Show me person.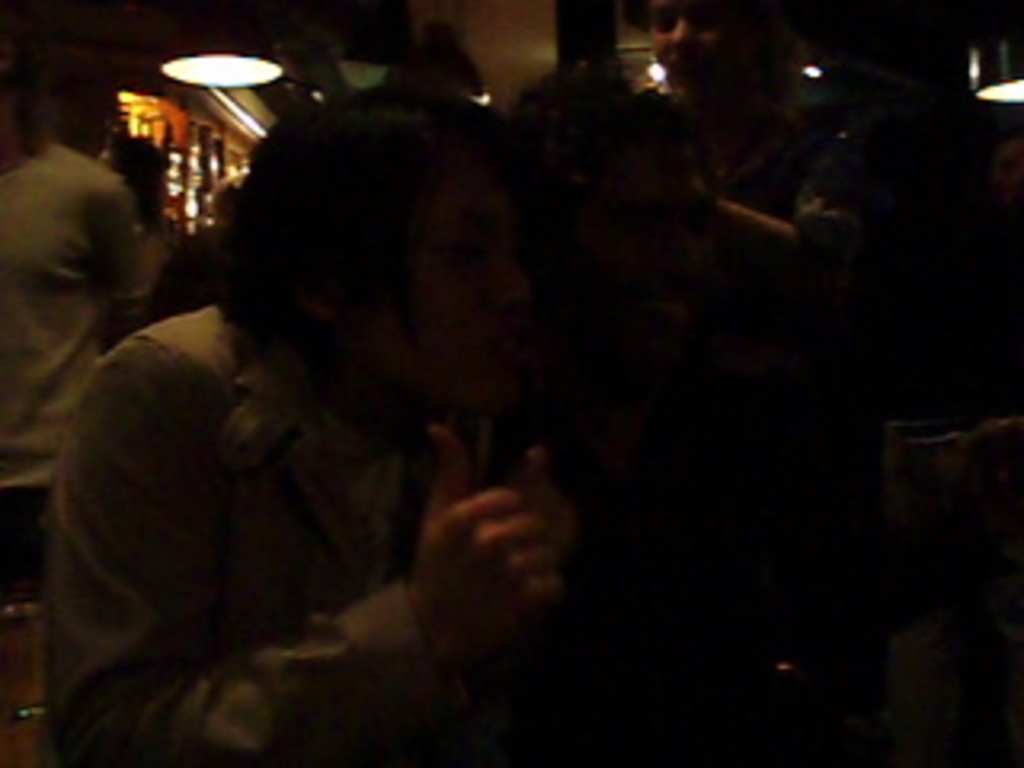
person is here: [618, 0, 822, 202].
